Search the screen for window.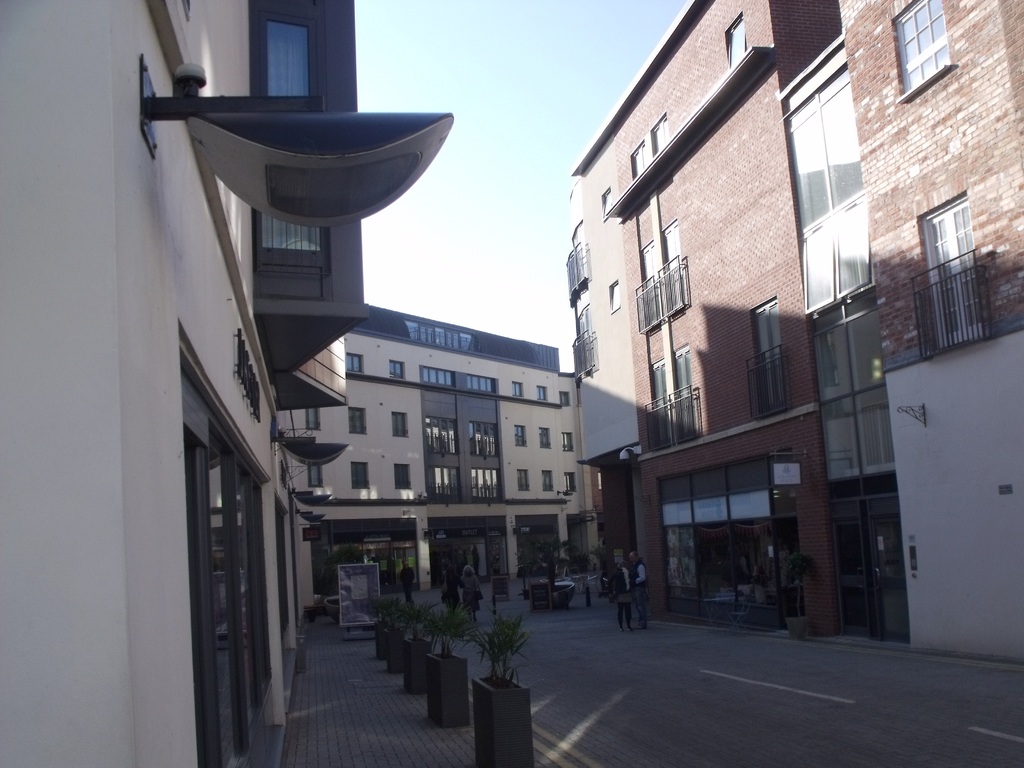
Found at 259/13/328/266.
